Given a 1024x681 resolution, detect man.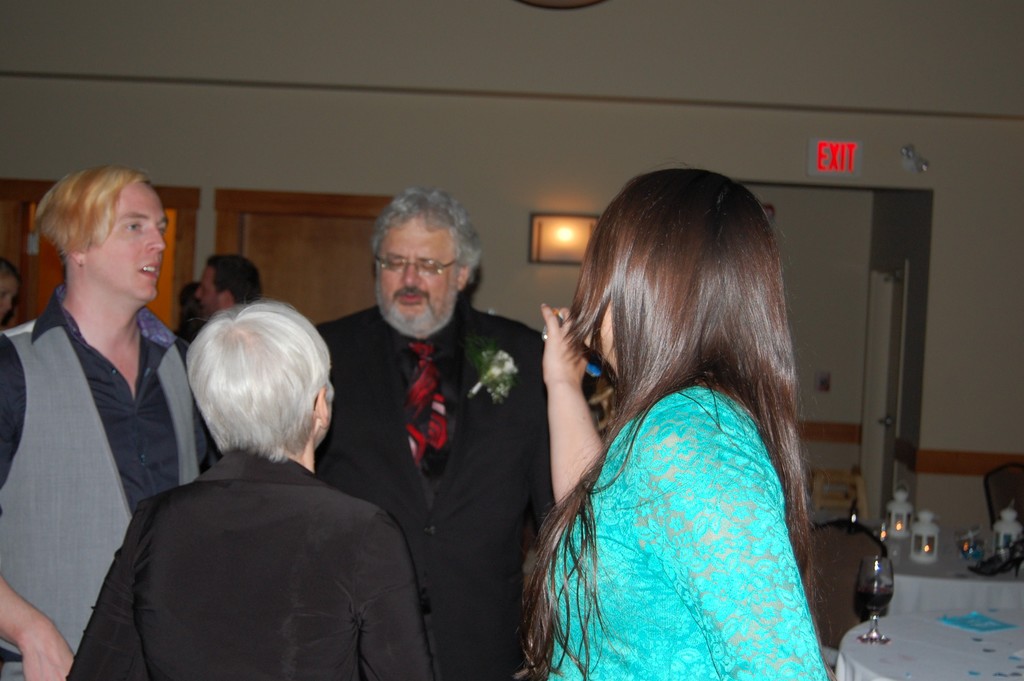
detection(312, 185, 552, 680).
